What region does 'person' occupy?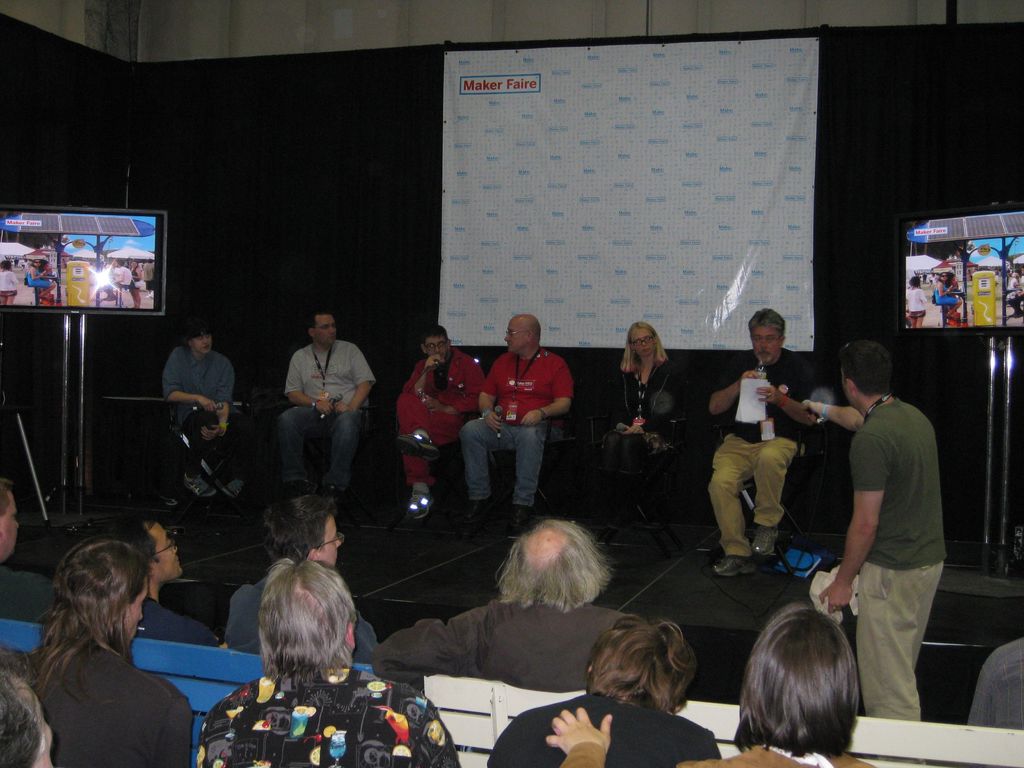
(left=489, top=613, right=720, bottom=766).
